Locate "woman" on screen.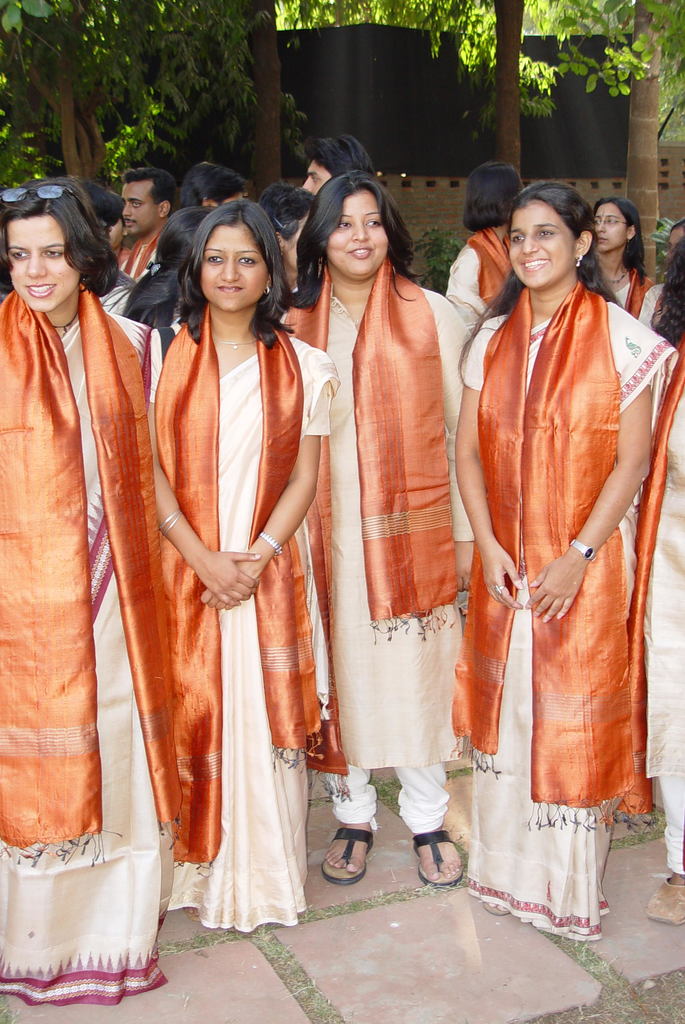
On screen at bbox=(454, 177, 680, 945).
